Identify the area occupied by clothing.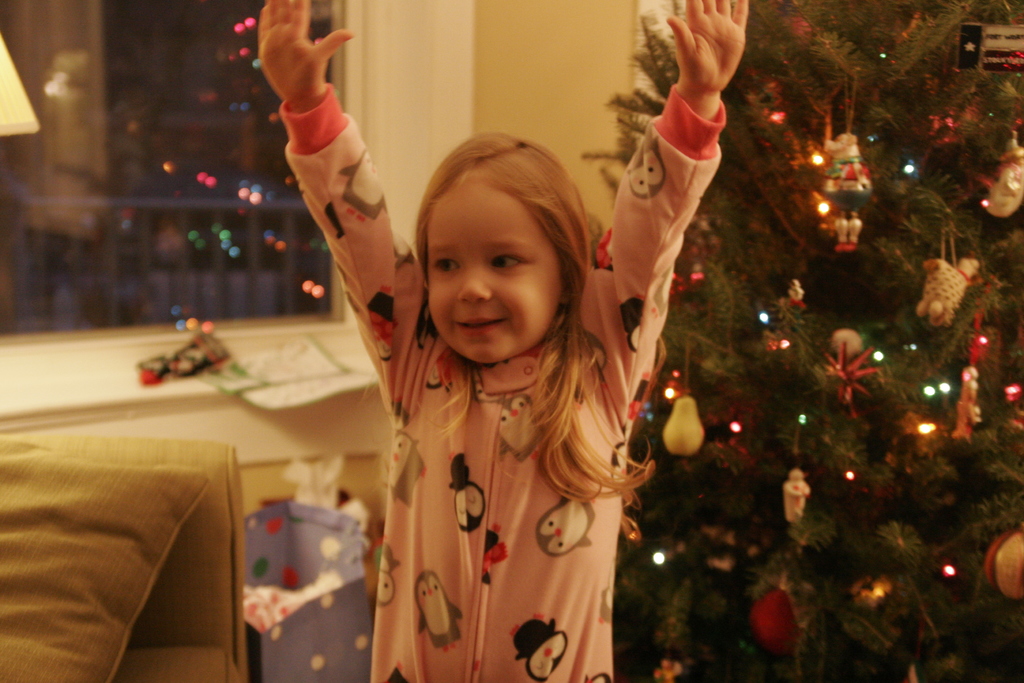
Area: <box>273,75,730,682</box>.
